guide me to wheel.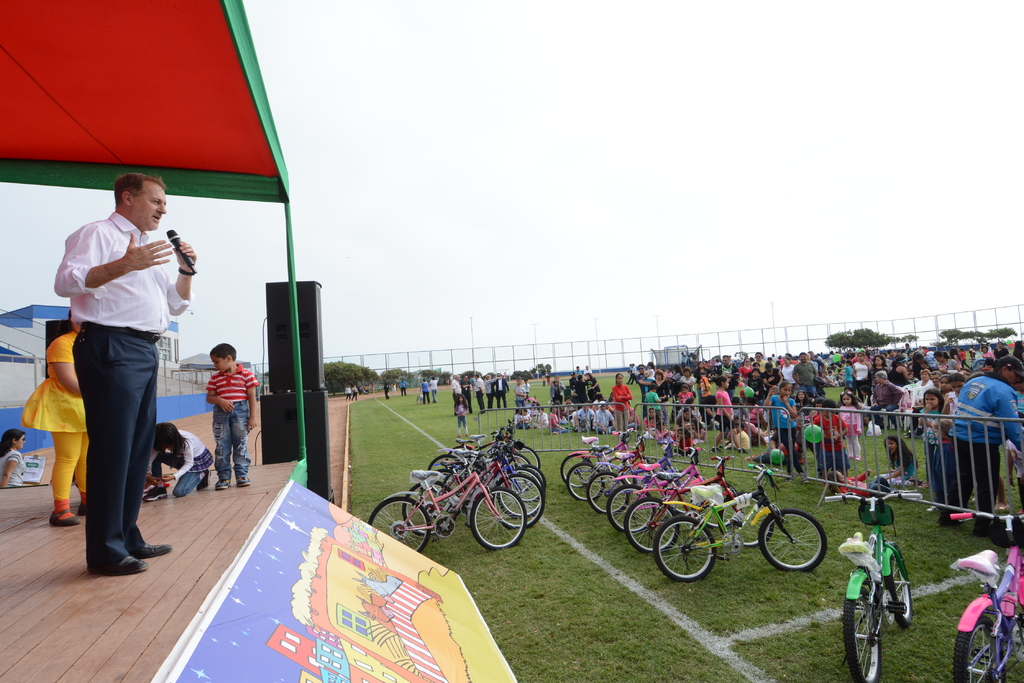
Guidance: left=948, top=608, right=1007, bottom=682.
